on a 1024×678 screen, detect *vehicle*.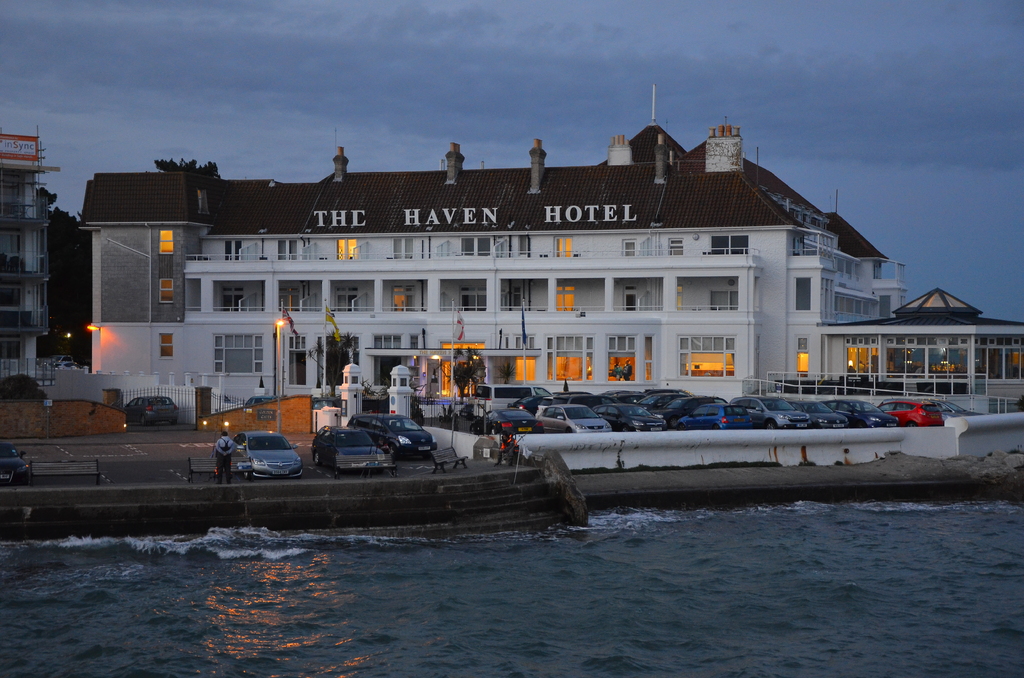
l=591, t=389, r=639, b=410.
